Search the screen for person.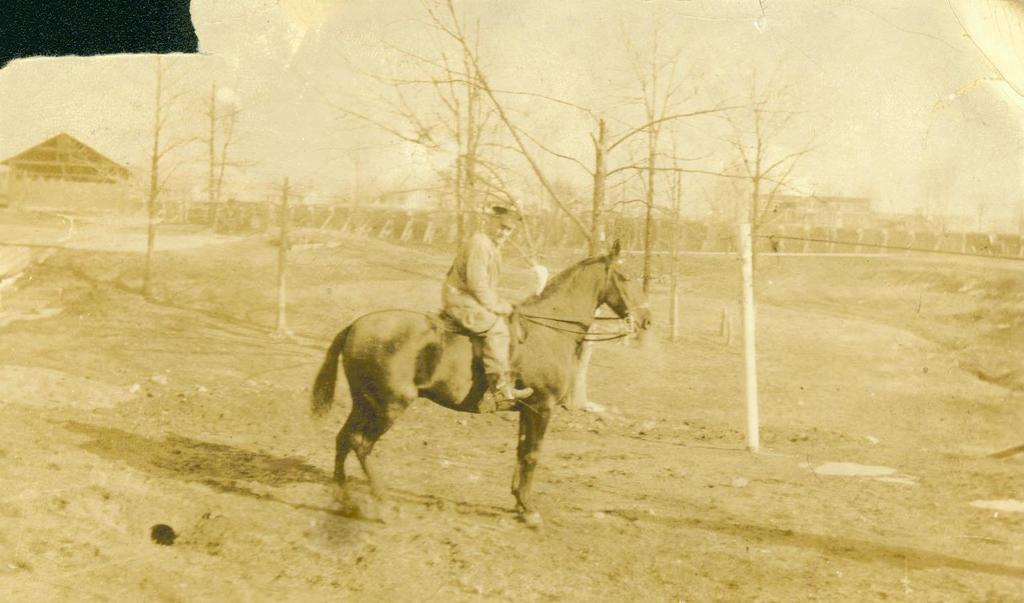
Found at bbox=(436, 202, 536, 417).
